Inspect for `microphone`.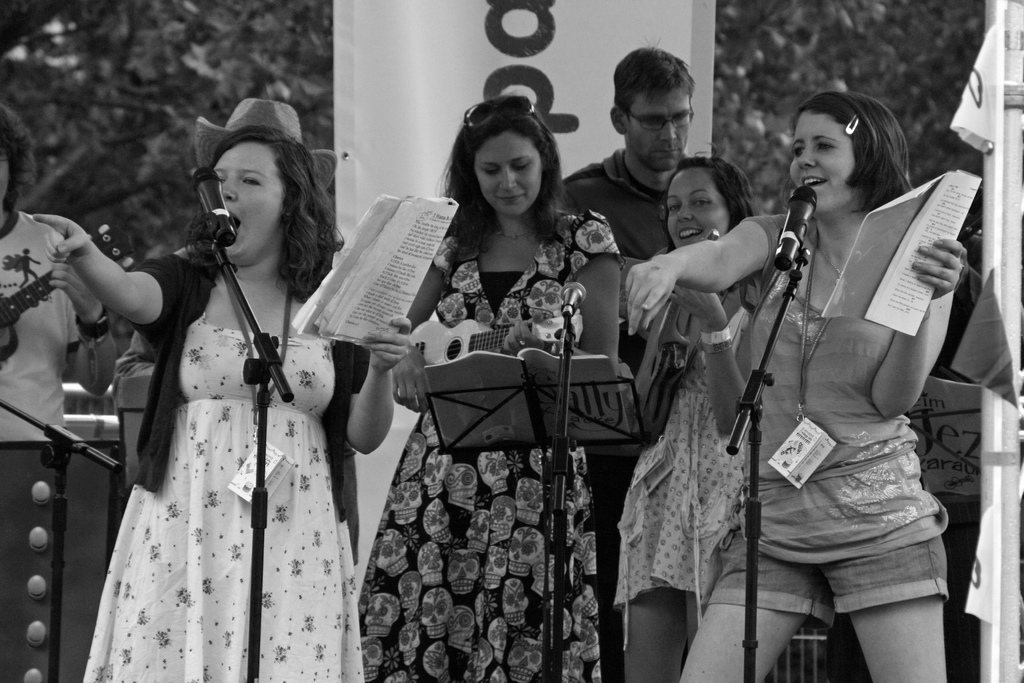
Inspection: box=[770, 183, 819, 273].
